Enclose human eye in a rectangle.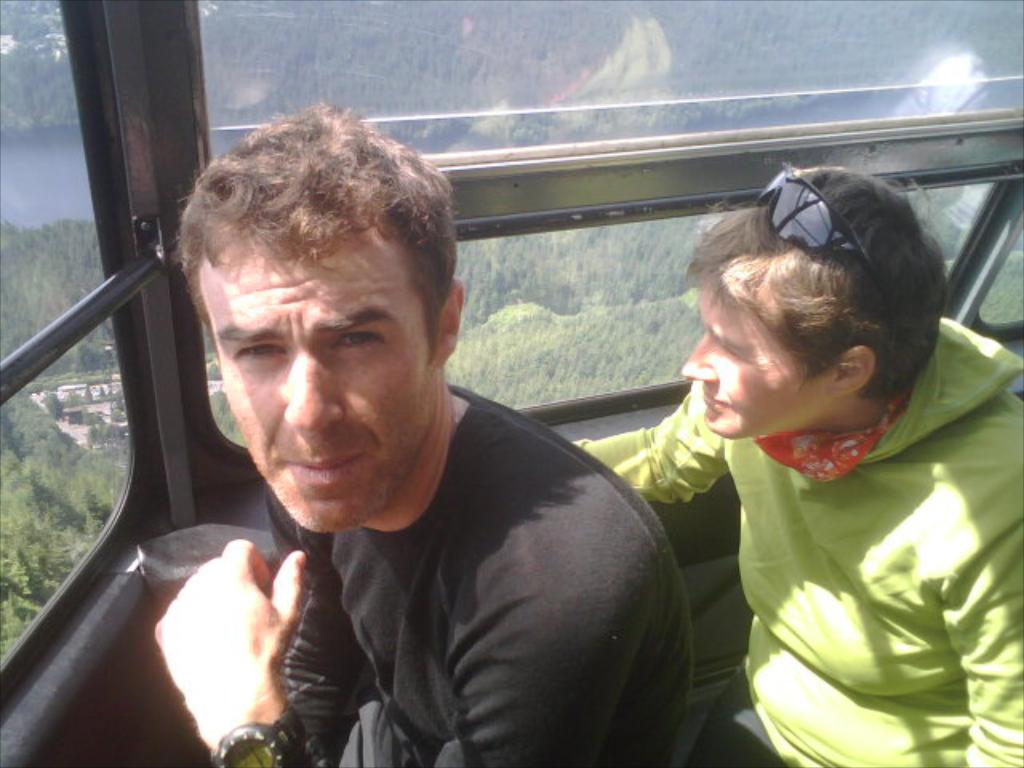
[x1=234, y1=342, x2=291, y2=365].
